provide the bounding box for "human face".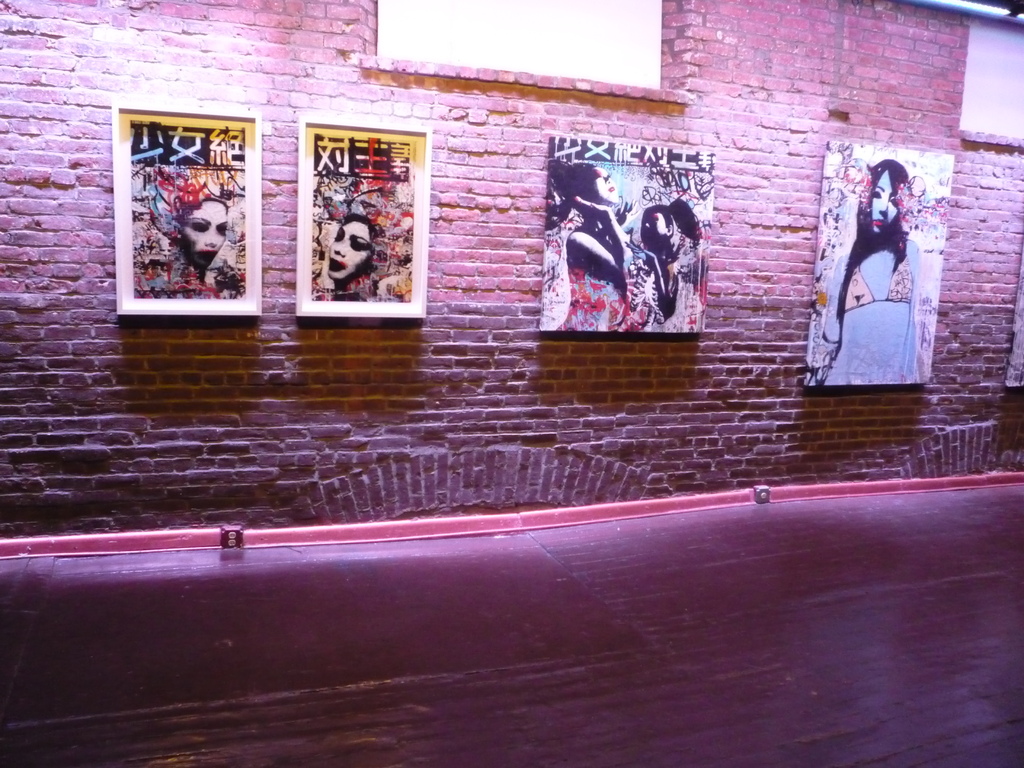
<region>330, 217, 361, 283</region>.
